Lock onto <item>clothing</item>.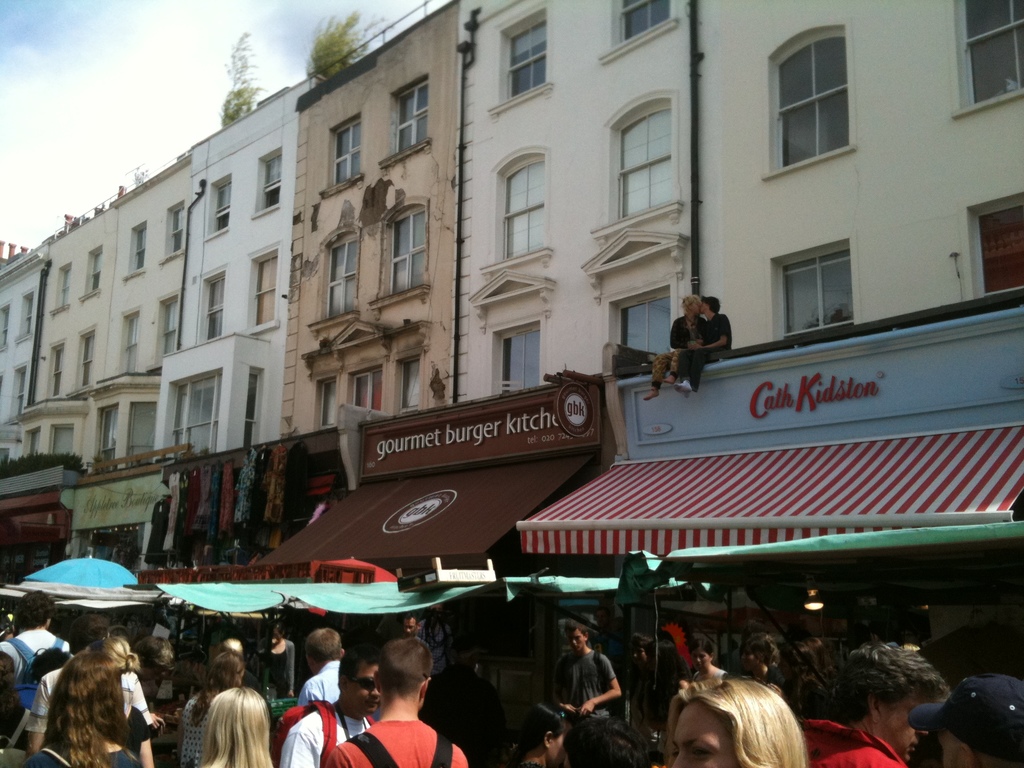
Locked: <bbox>549, 646, 624, 751</bbox>.
